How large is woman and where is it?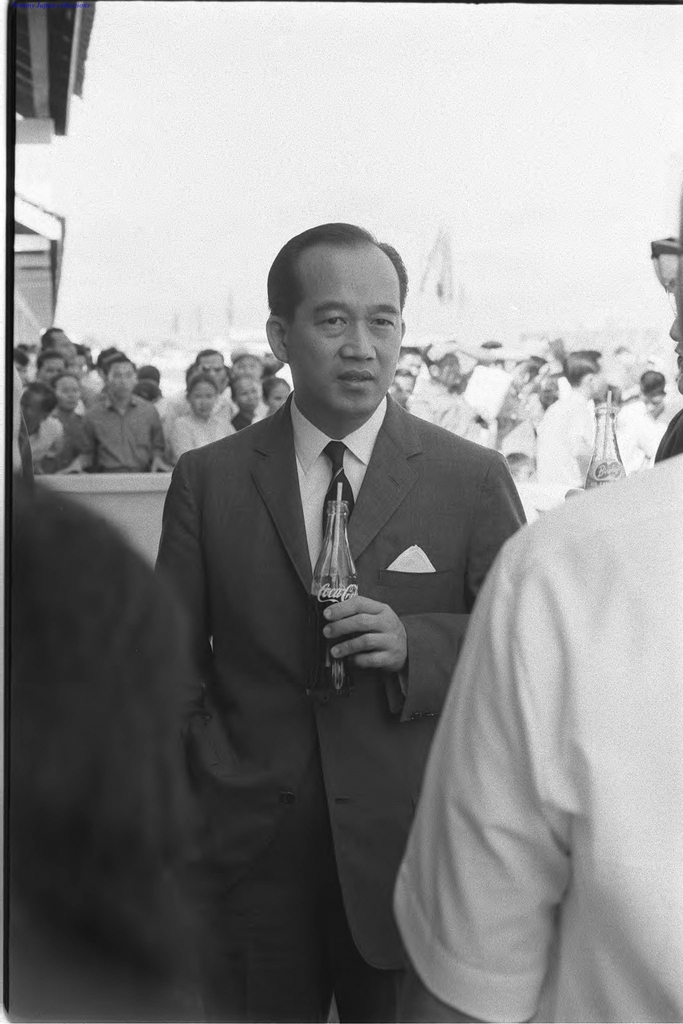
Bounding box: (x1=38, y1=370, x2=102, y2=471).
